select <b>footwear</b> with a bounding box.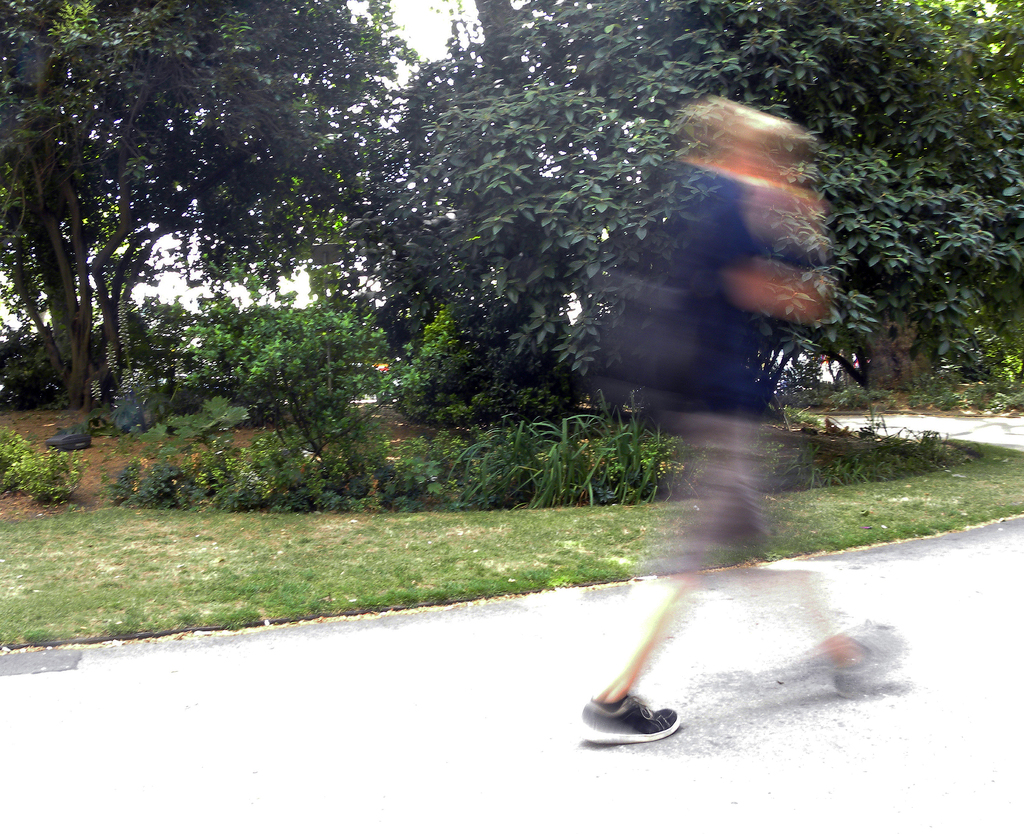
pyautogui.locateOnScreen(585, 698, 676, 745).
